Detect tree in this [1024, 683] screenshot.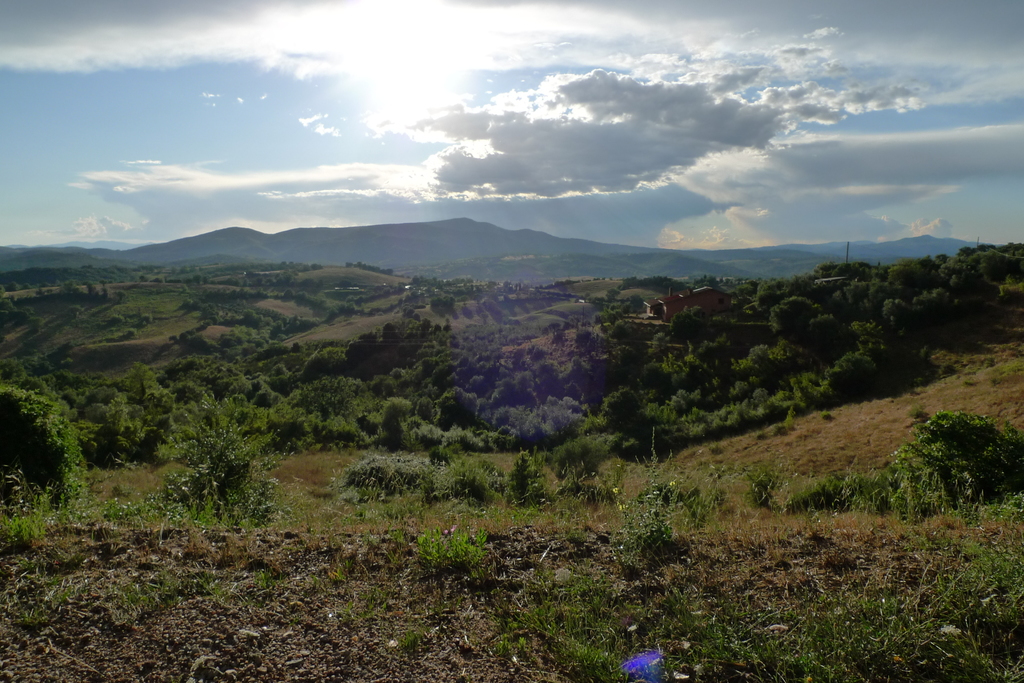
Detection: rect(0, 344, 74, 378).
